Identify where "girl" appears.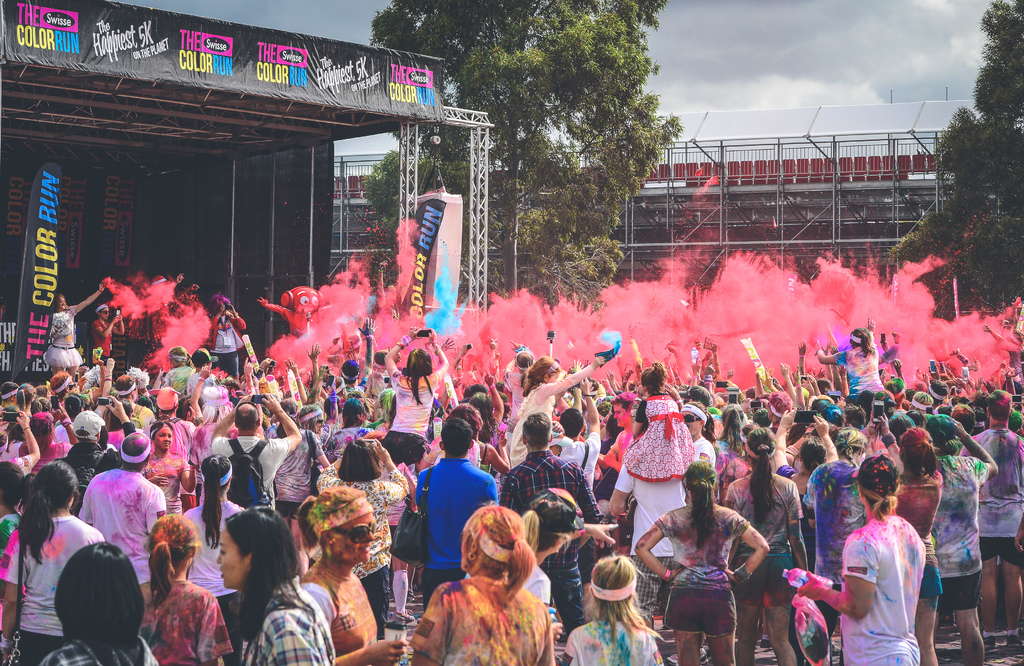
Appears at bbox(301, 479, 407, 665).
